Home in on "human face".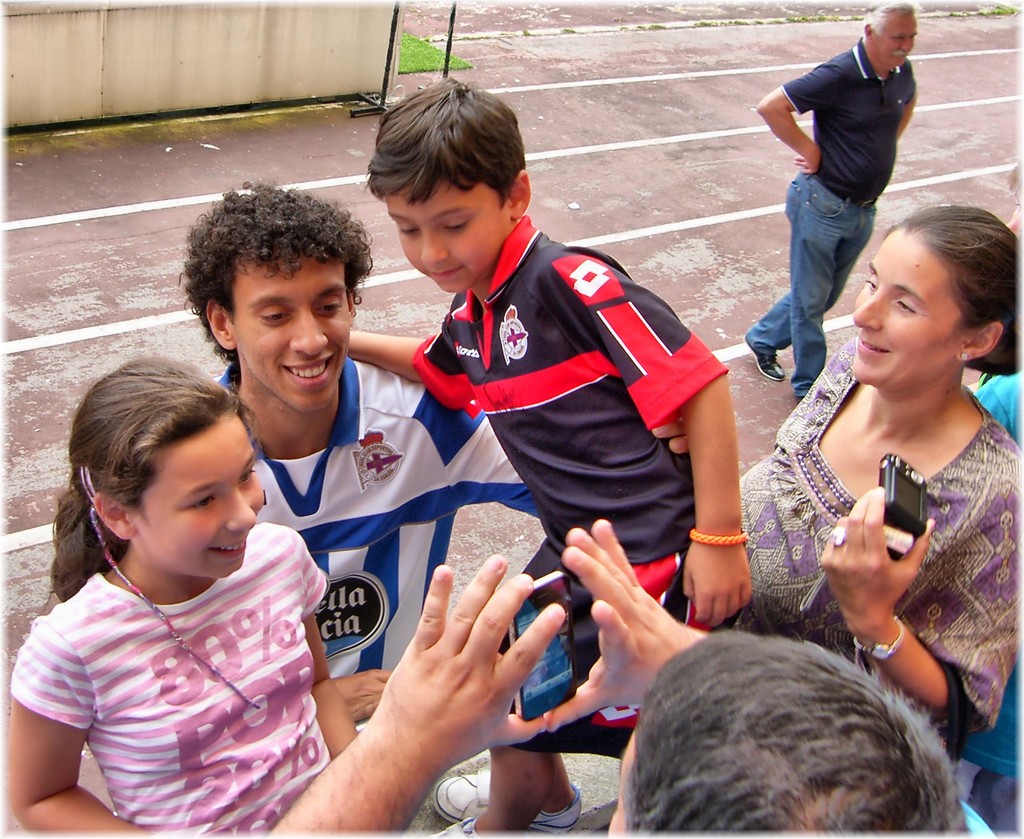
Homed in at x1=387 y1=182 x2=504 y2=295.
